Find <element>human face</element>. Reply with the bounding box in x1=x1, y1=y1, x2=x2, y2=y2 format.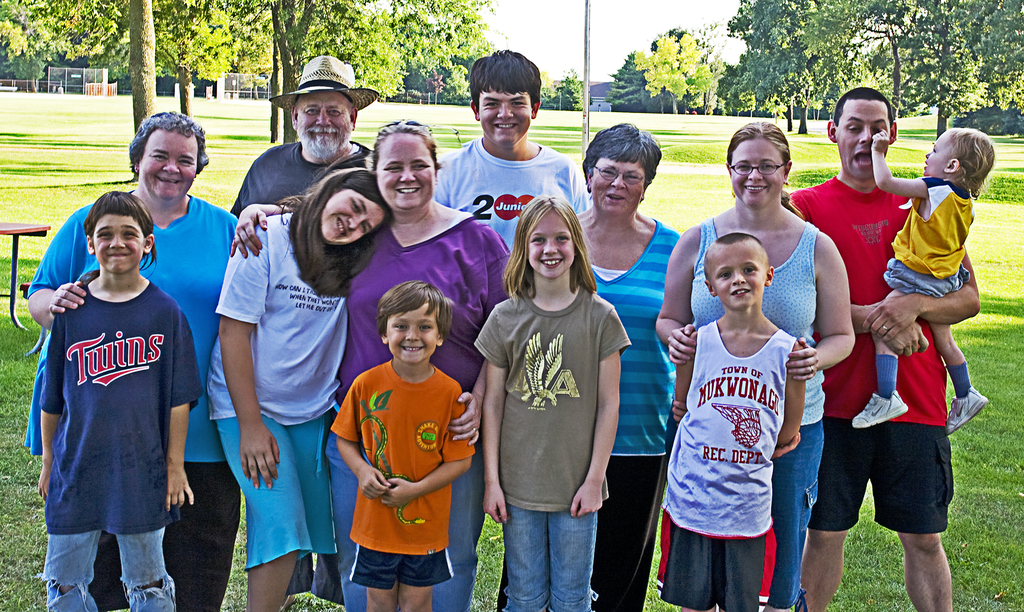
x1=527, y1=210, x2=574, y2=281.
